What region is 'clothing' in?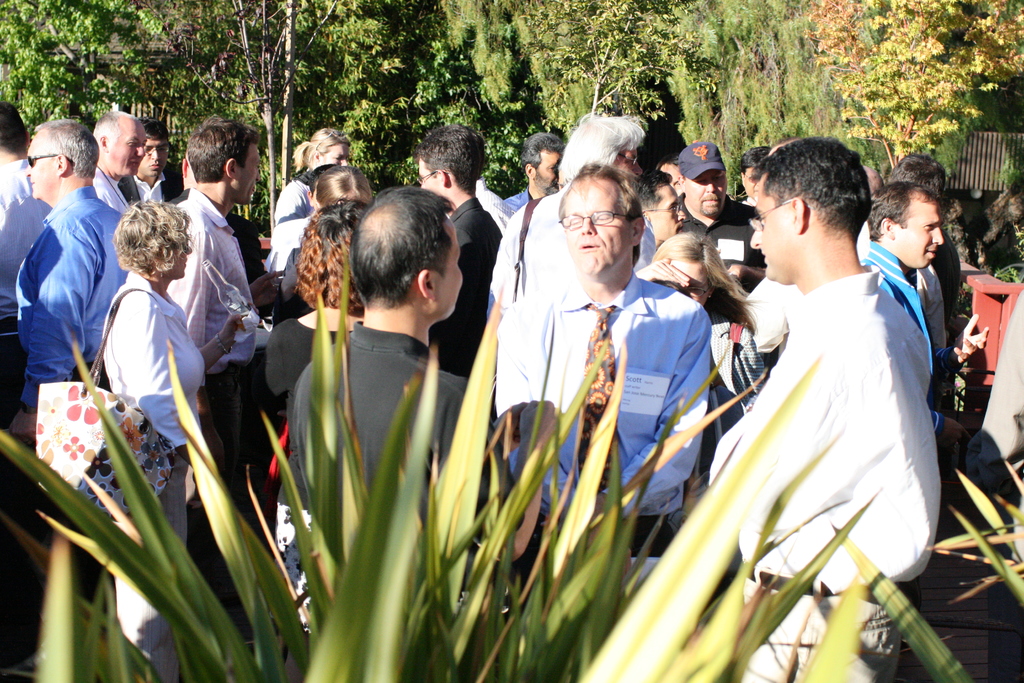
{"x1": 266, "y1": 186, "x2": 334, "y2": 227}.
